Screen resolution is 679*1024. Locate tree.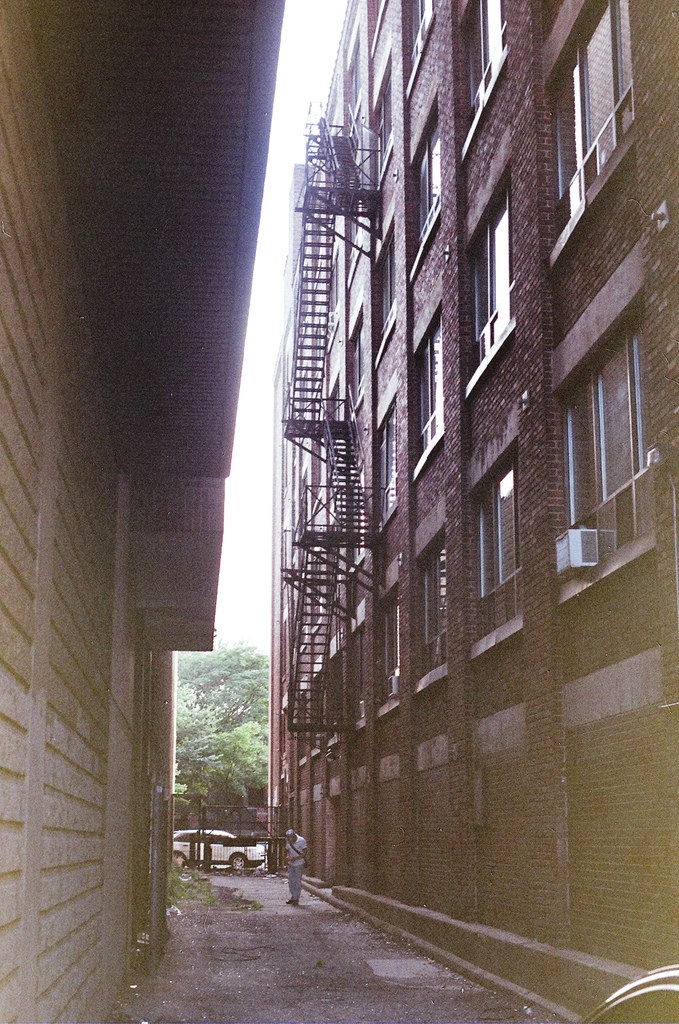
box(182, 719, 280, 822).
